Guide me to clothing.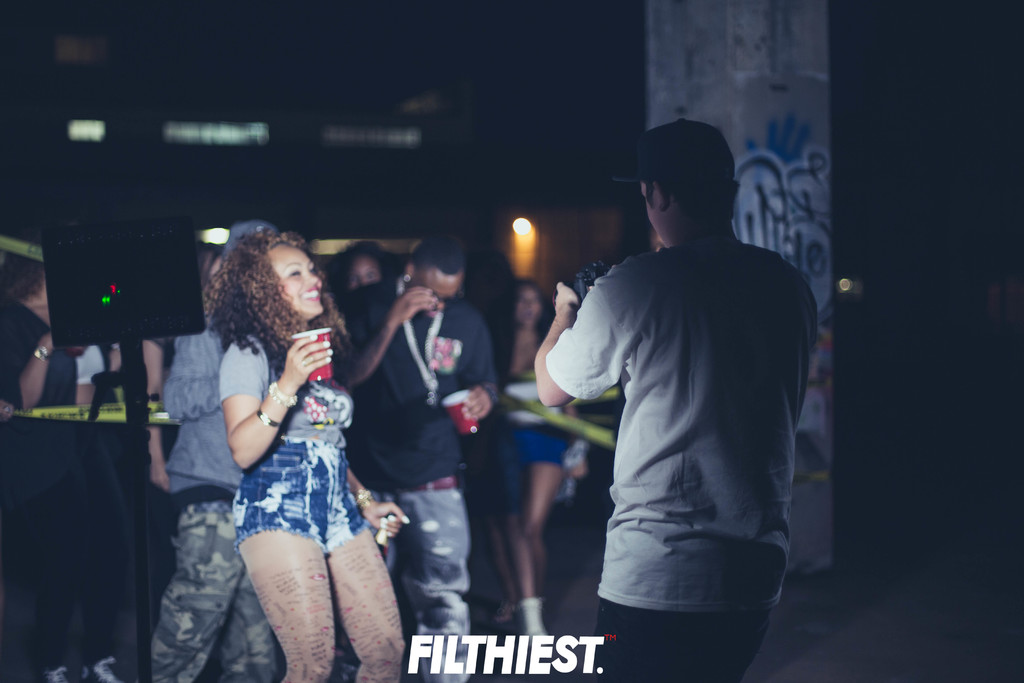
Guidance: Rect(111, 322, 271, 679).
